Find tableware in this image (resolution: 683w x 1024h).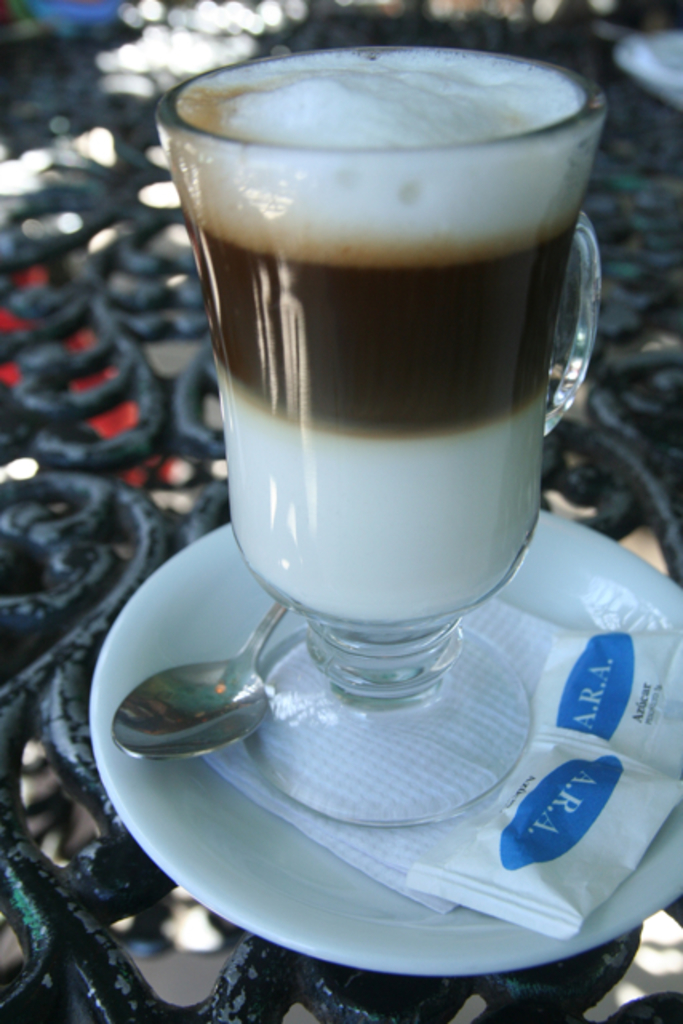
bbox=(157, 50, 611, 819).
